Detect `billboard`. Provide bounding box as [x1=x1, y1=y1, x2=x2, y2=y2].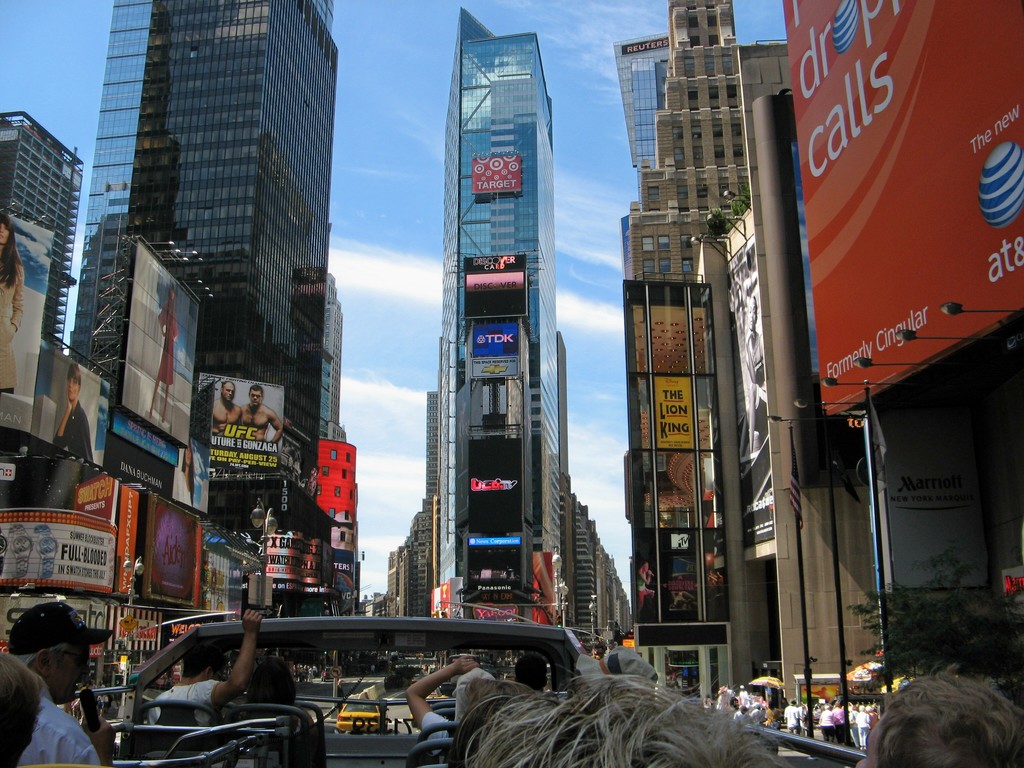
[x1=875, y1=401, x2=985, y2=593].
